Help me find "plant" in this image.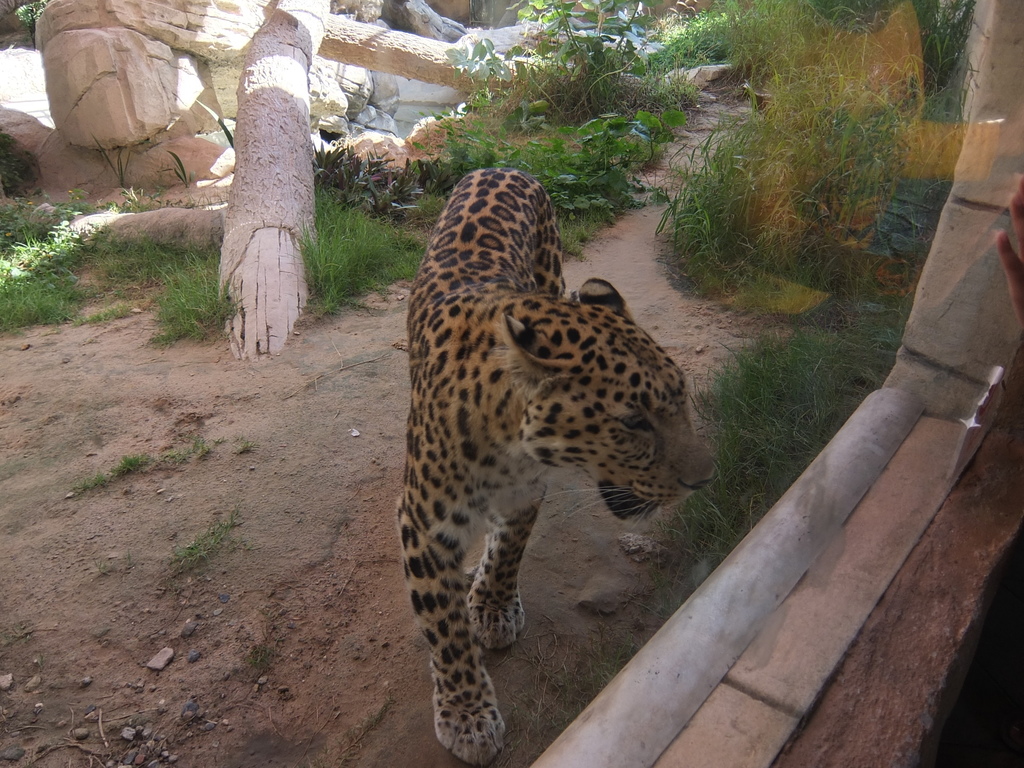
Found it: region(61, 426, 253, 498).
